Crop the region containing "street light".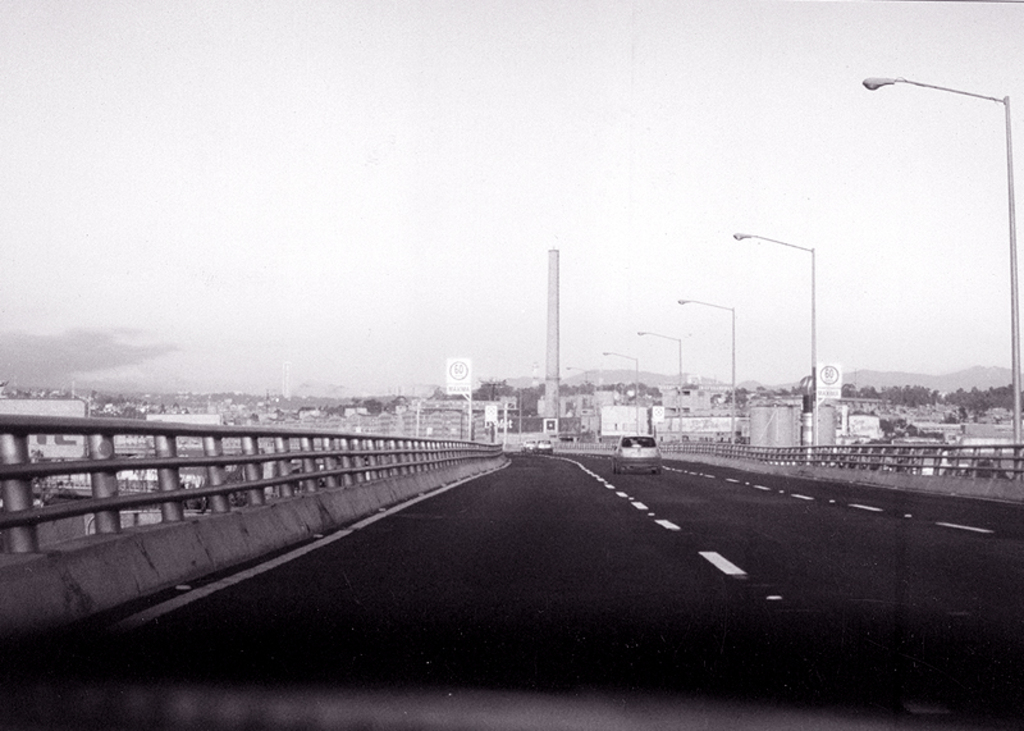
Crop region: x1=678, y1=296, x2=736, y2=454.
